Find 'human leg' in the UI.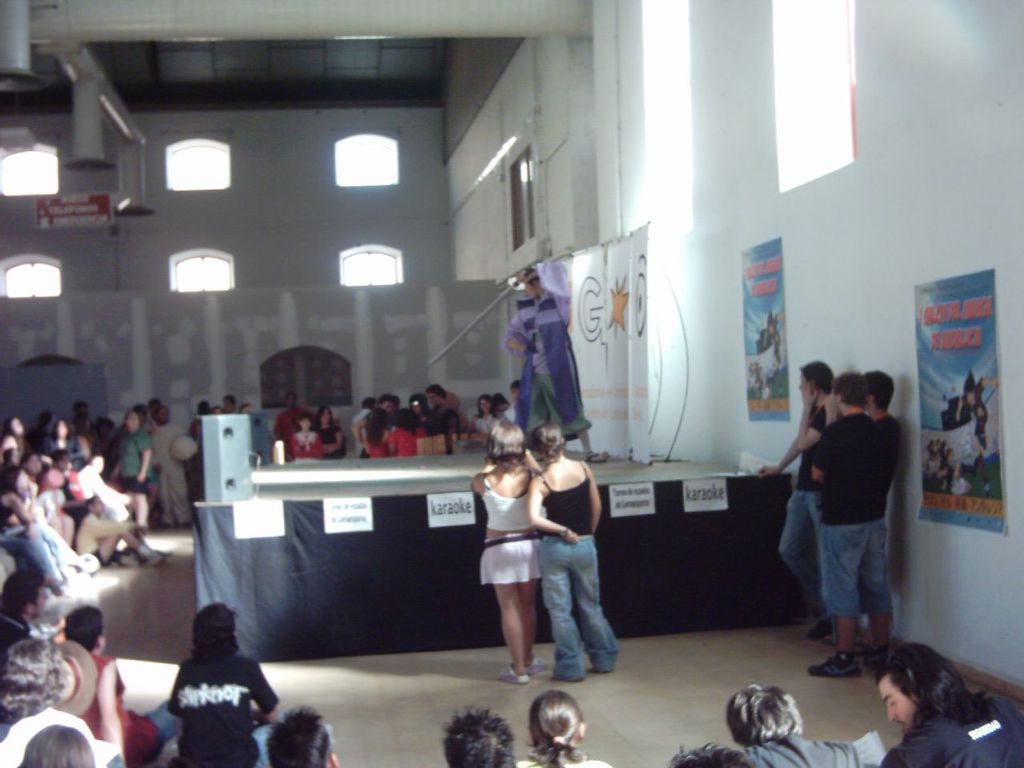
UI element at {"x1": 778, "y1": 487, "x2": 814, "y2": 607}.
